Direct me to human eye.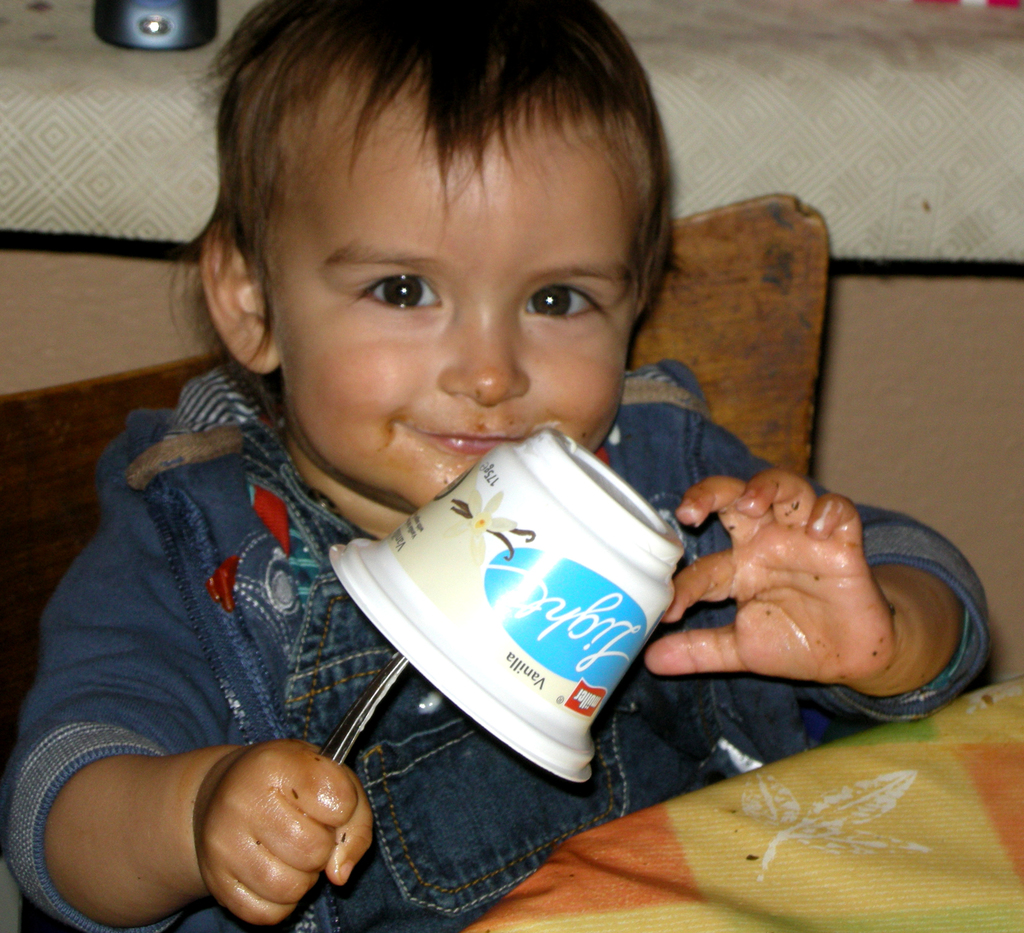
Direction: <box>345,261,457,324</box>.
